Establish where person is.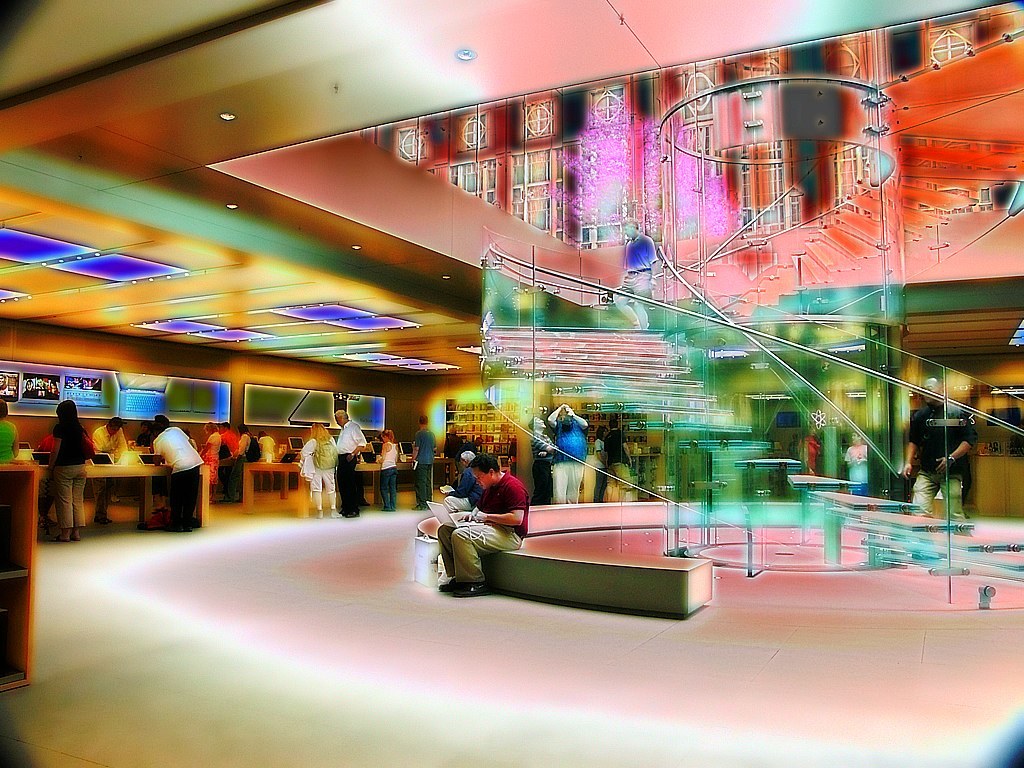
Established at locate(248, 423, 279, 463).
